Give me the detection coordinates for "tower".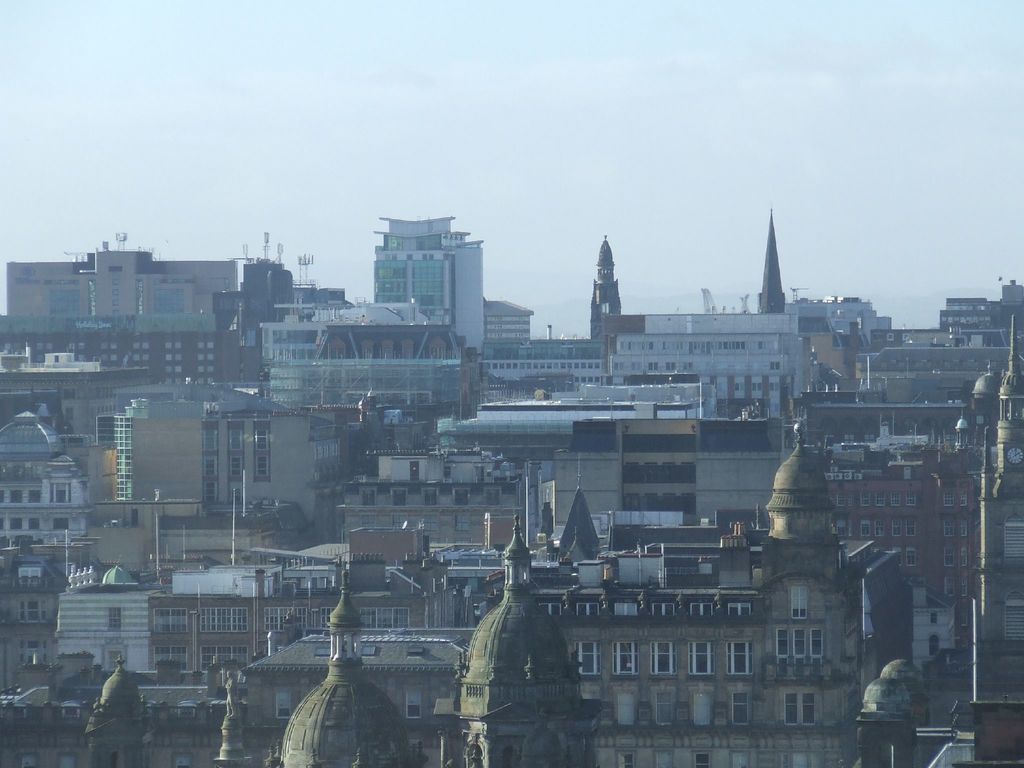
[428, 515, 609, 767].
